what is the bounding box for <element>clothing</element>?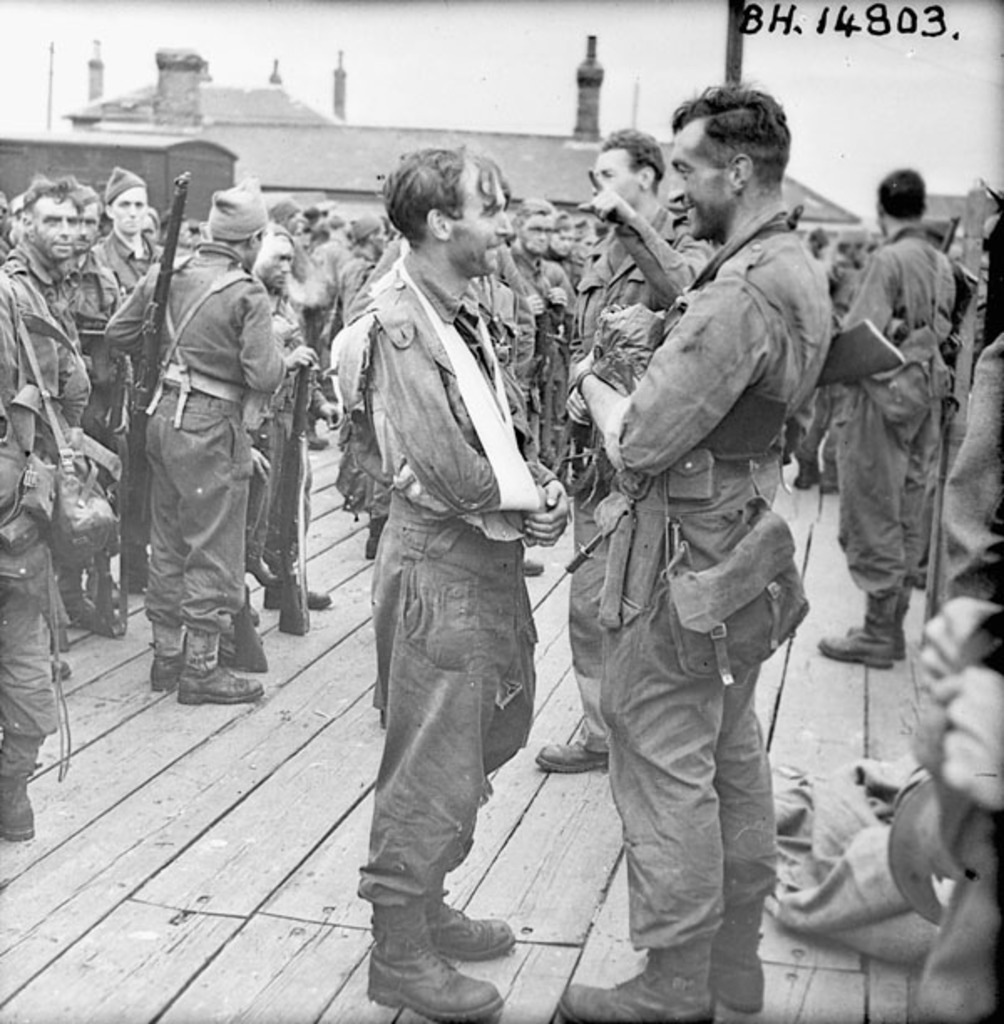
region(564, 134, 847, 959).
